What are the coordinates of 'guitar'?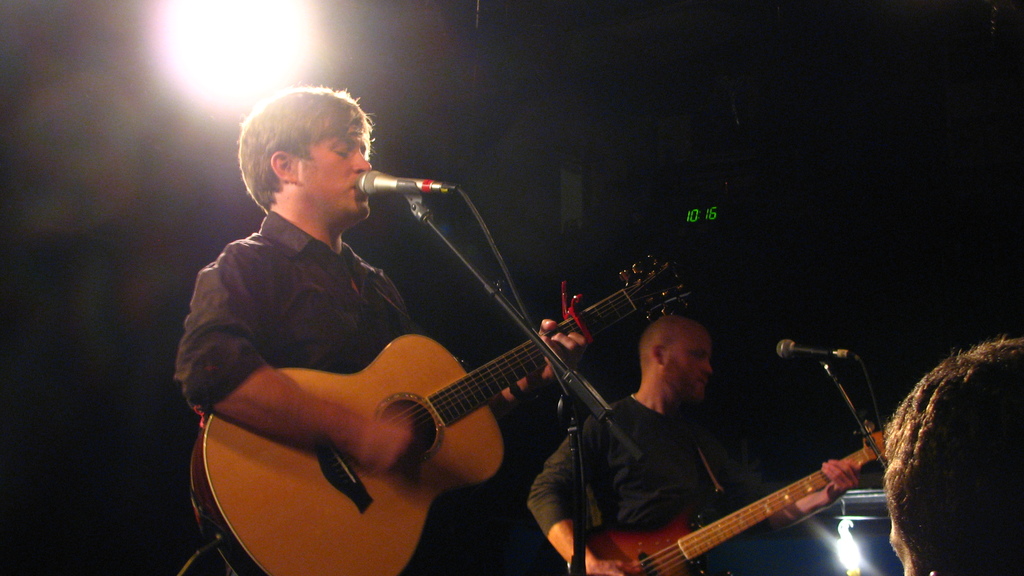
x1=556 y1=442 x2=895 y2=575.
